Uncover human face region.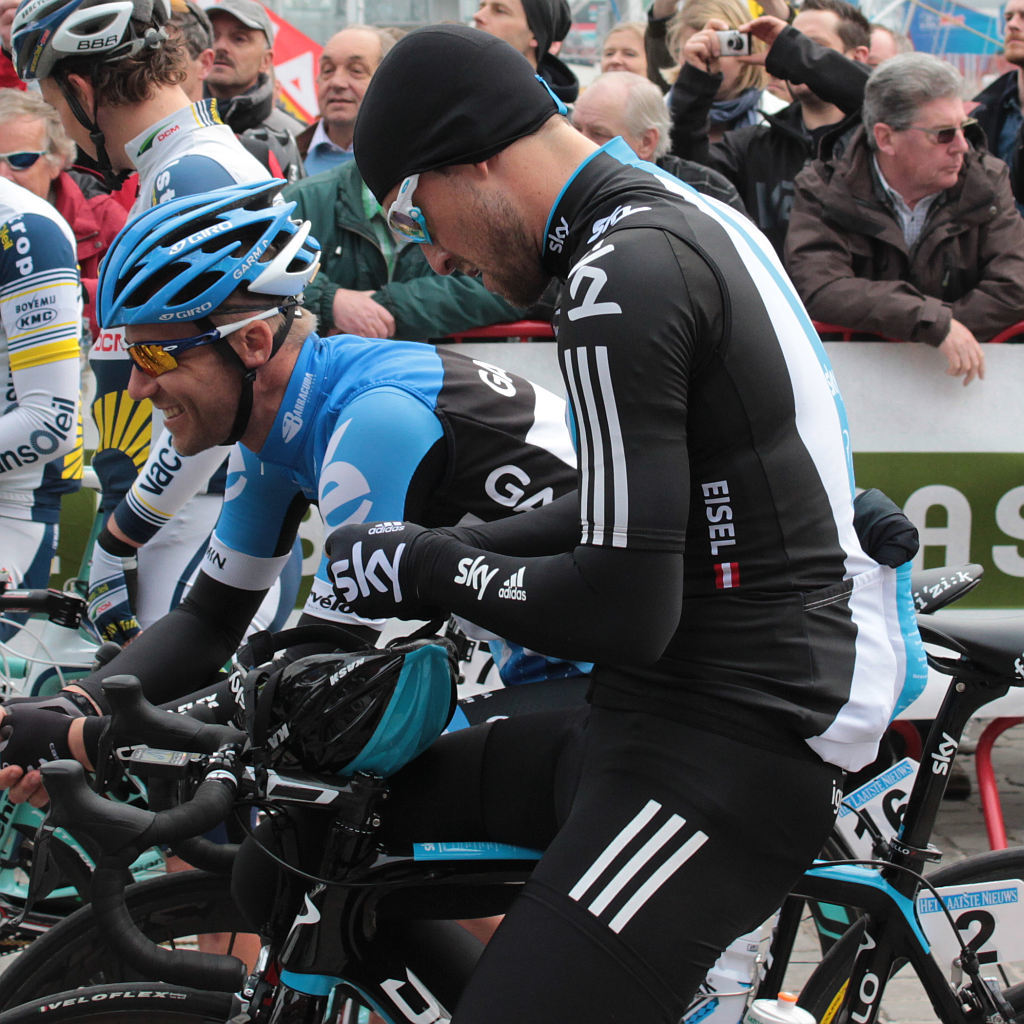
Uncovered: <region>0, 118, 54, 196</region>.
